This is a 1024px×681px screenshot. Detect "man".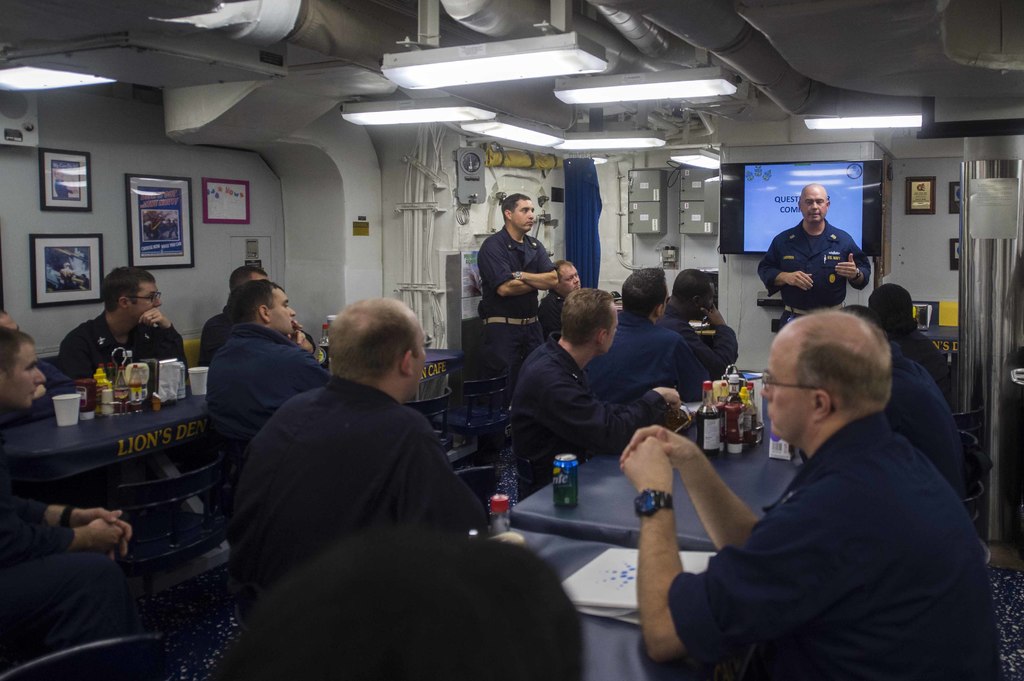
box=[58, 262, 195, 399].
